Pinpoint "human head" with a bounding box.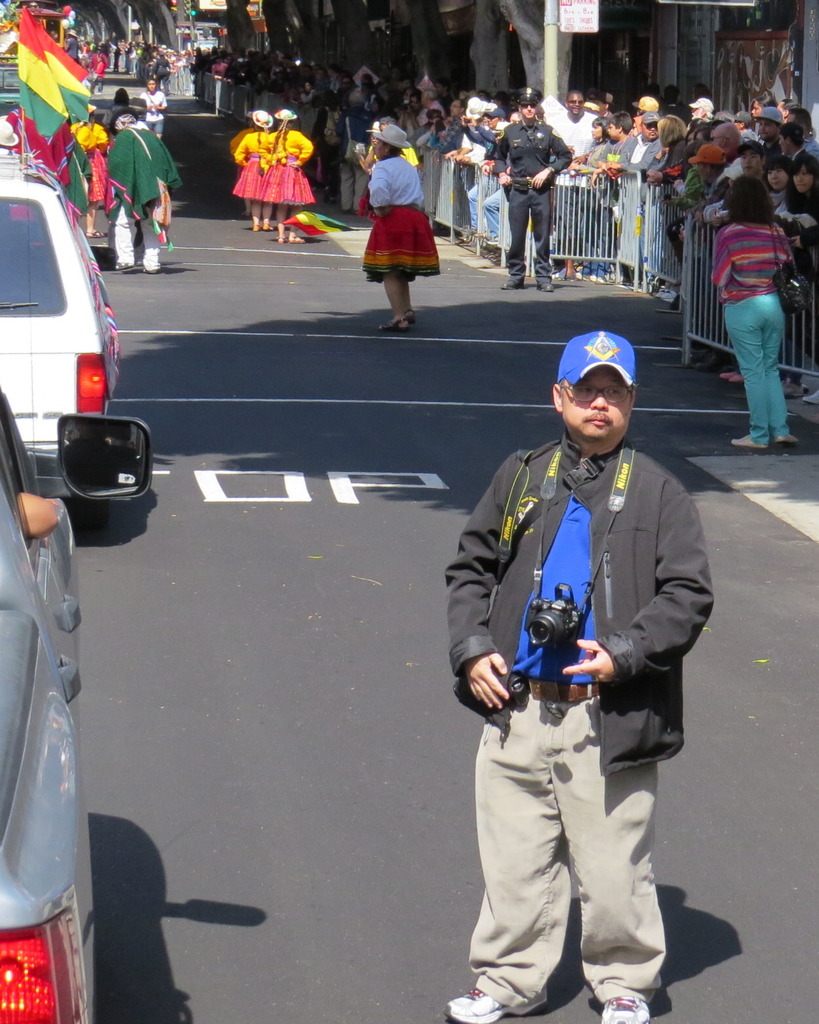
<box>368,120,379,149</box>.
